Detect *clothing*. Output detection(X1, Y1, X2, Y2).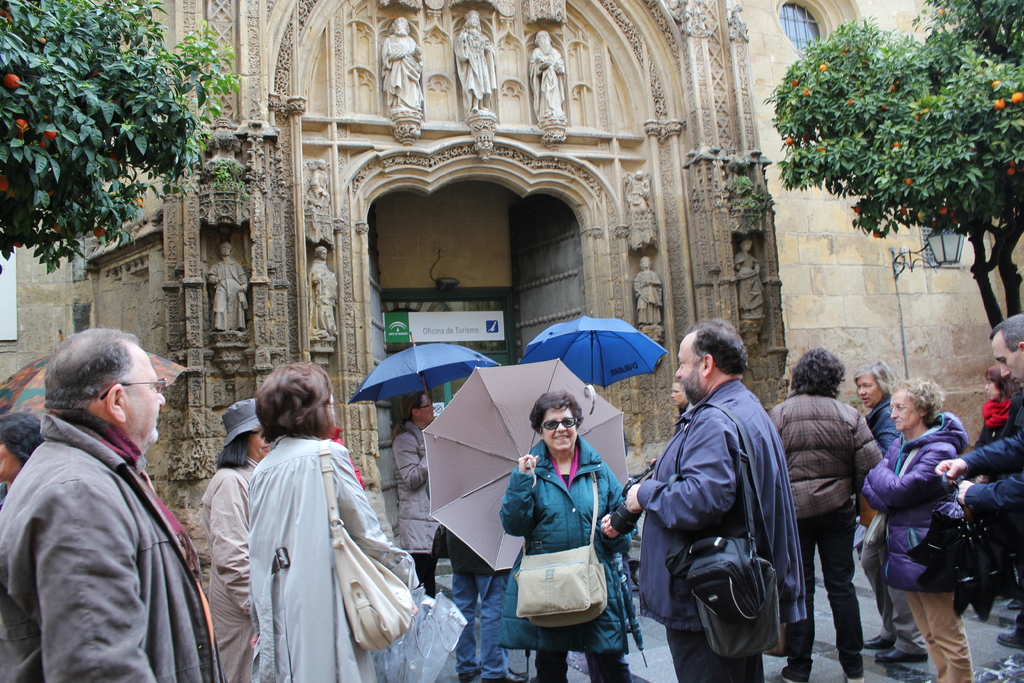
detection(308, 255, 343, 336).
